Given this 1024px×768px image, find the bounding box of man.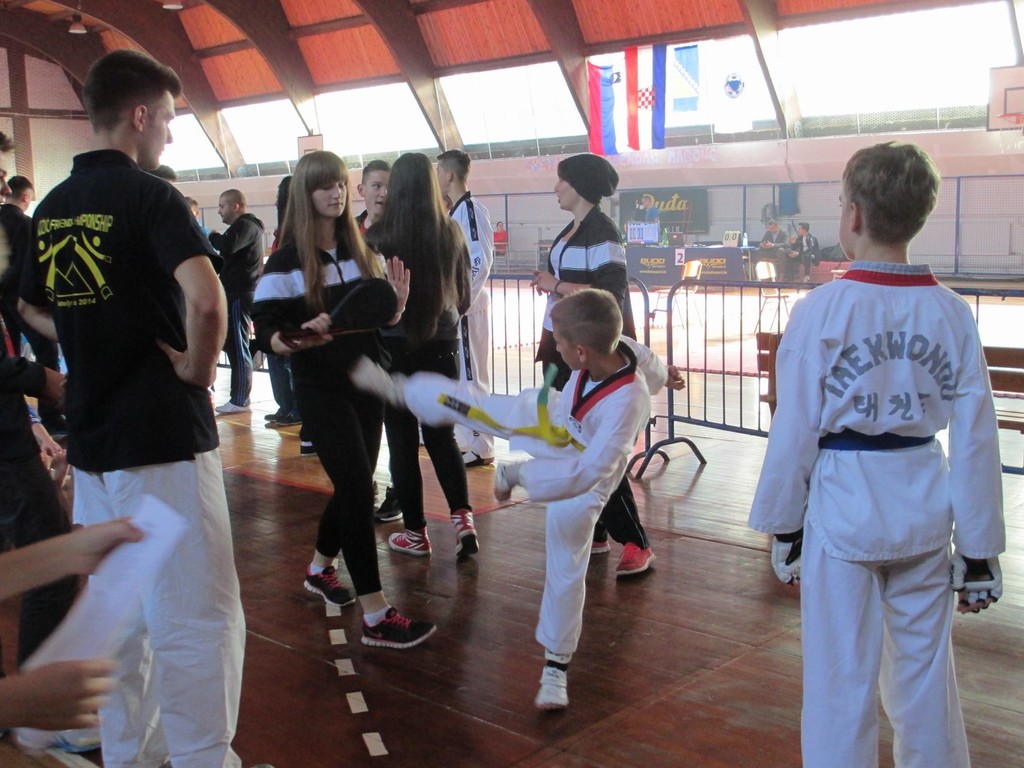
(x1=432, y1=146, x2=499, y2=466).
